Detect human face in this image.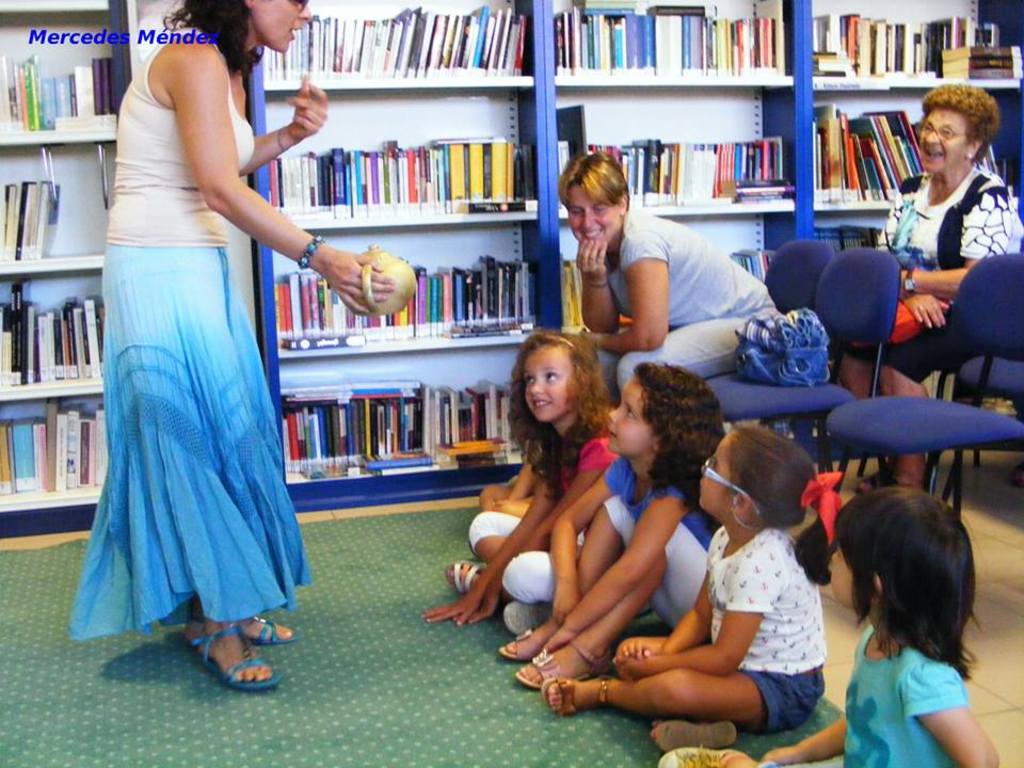
Detection: [left=245, top=0, right=316, bottom=59].
